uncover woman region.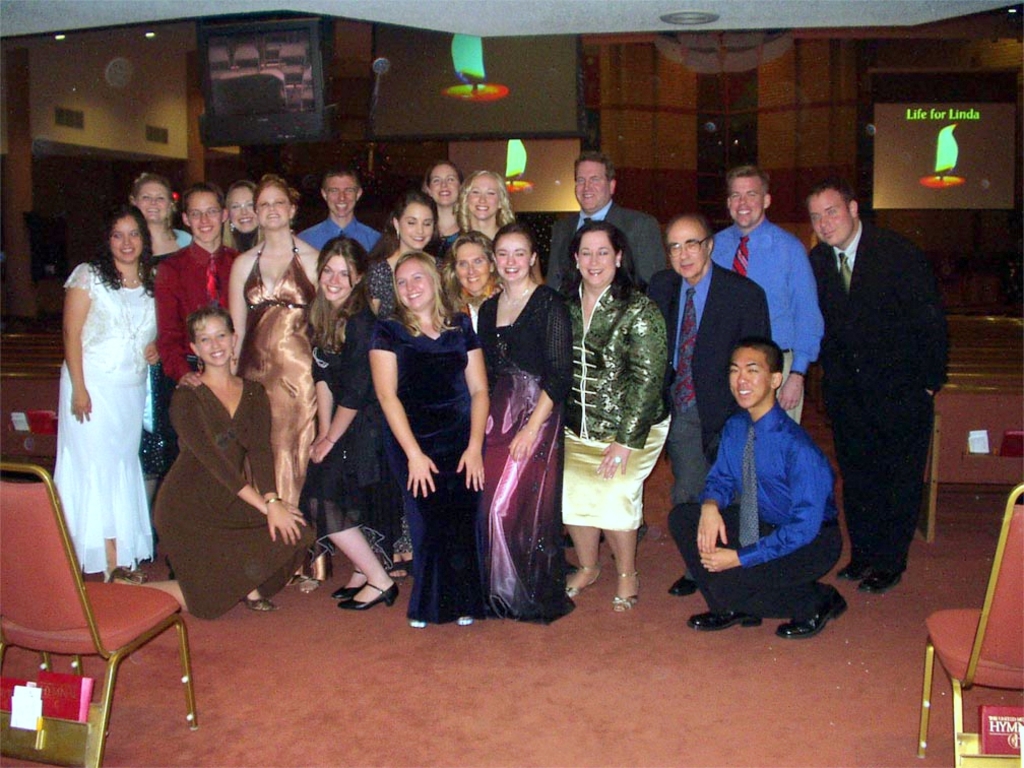
Uncovered: region(43, 187, 173, 596).
